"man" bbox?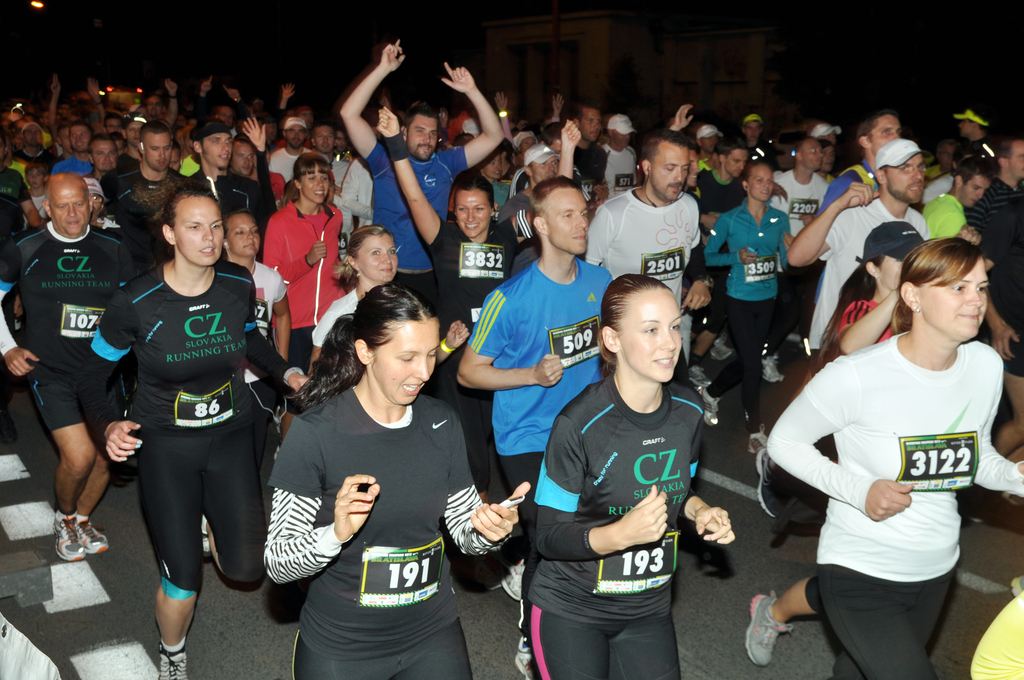
box(221, 105, 231, 130)
